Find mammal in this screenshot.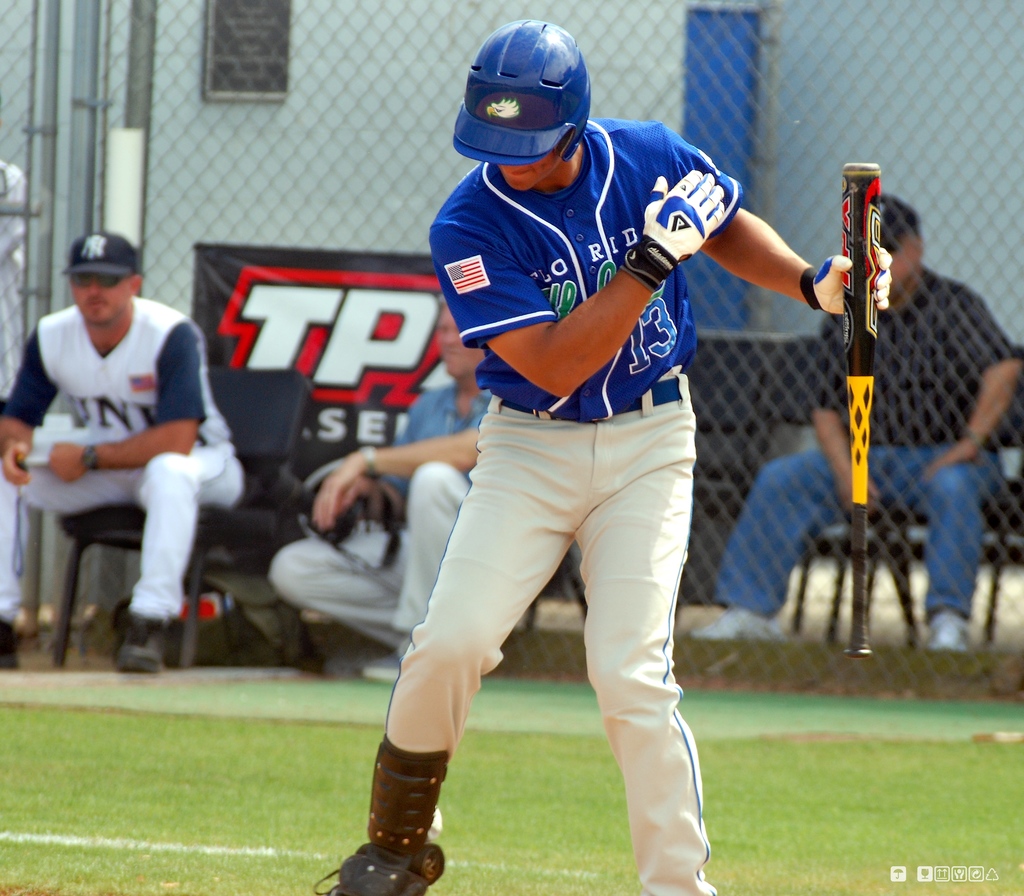
The bounding box for mammal is {"left": 312, "top": 17, "right": 779, "bottom": 894}.
